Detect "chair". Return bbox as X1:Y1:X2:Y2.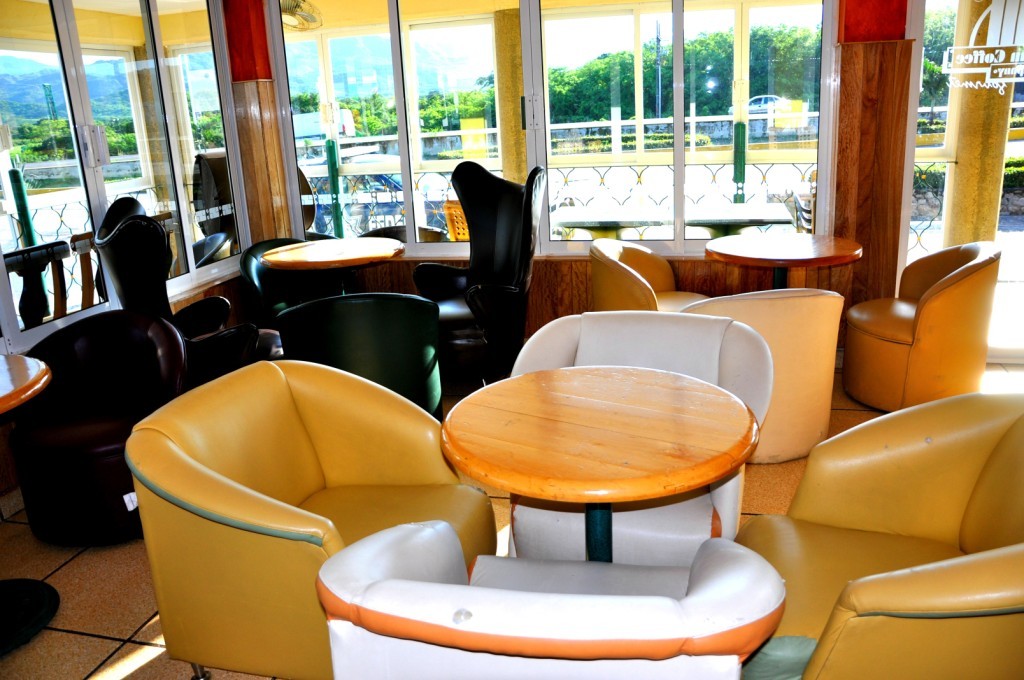
842:221:1012:443.
